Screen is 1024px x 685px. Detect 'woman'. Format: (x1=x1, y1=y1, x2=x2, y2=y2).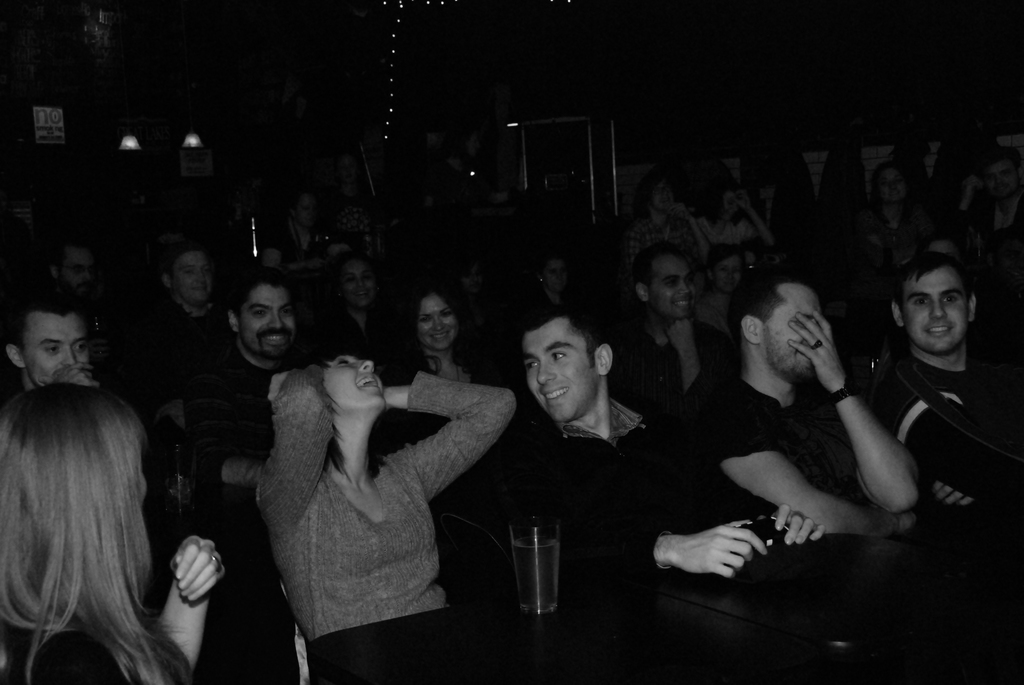
(x1=859, y1=161, x2=930, y2=278).
